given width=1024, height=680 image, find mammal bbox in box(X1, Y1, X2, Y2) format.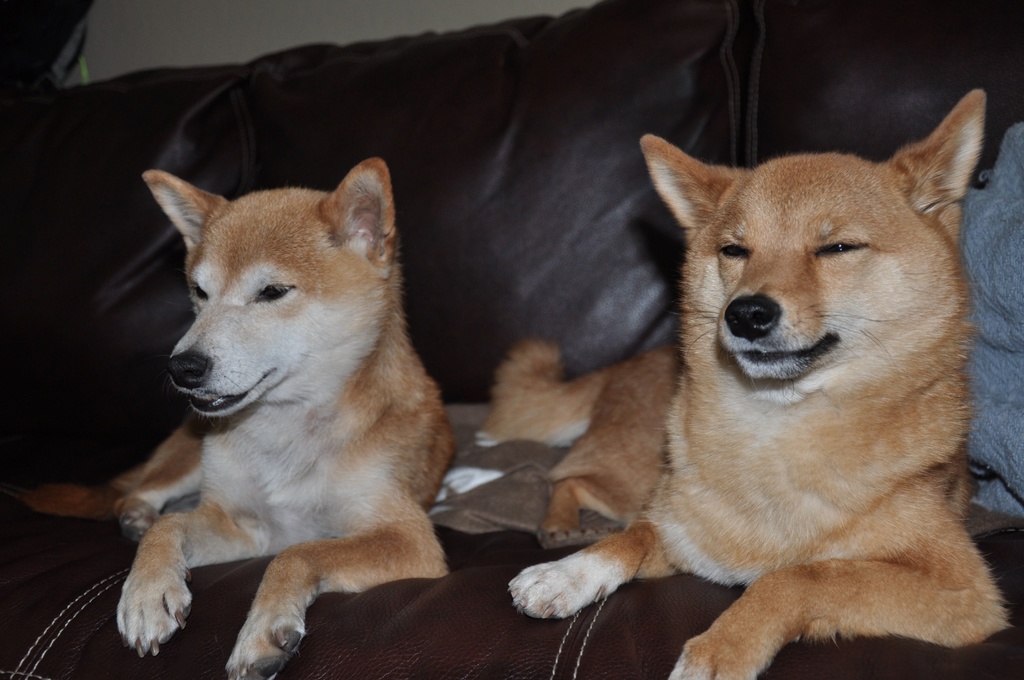
box(480, 88, 1011, 679).
